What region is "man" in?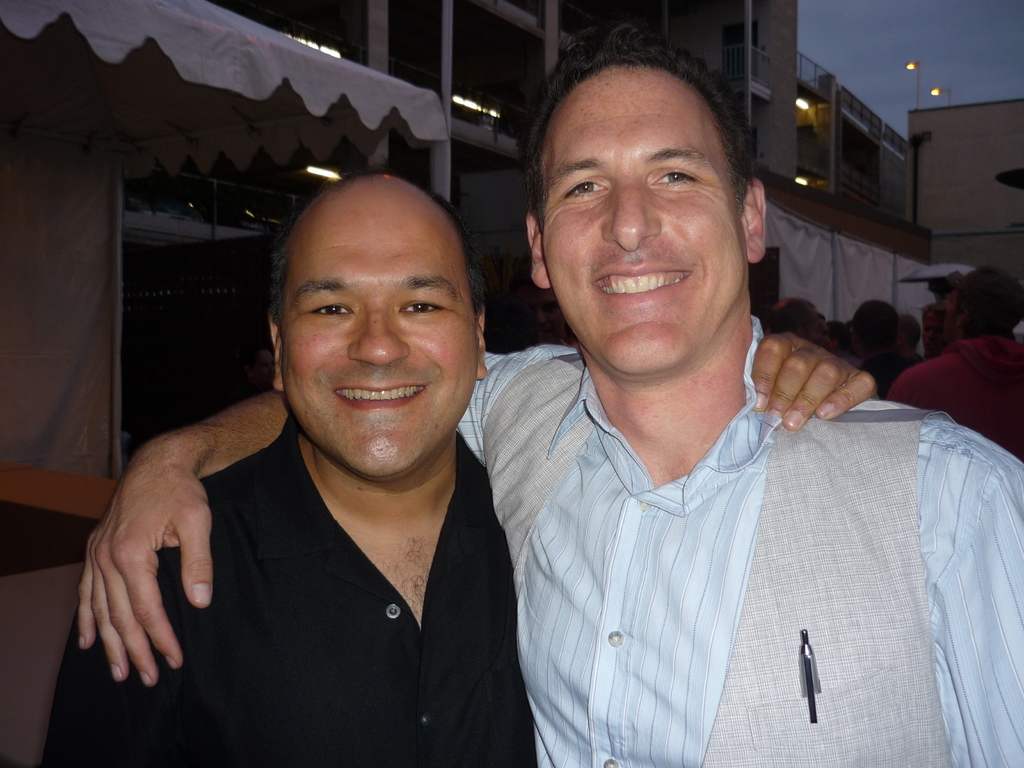
region(765, 295, 854, 388).
